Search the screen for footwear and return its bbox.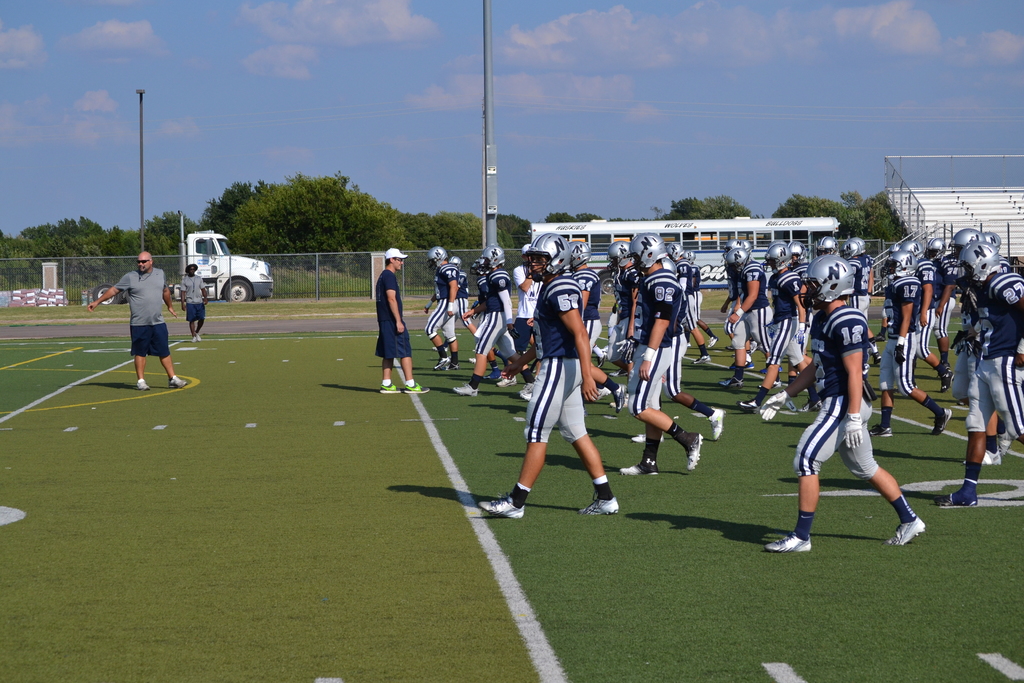
Found: left=751, top=342, right=764, bottom=353.
